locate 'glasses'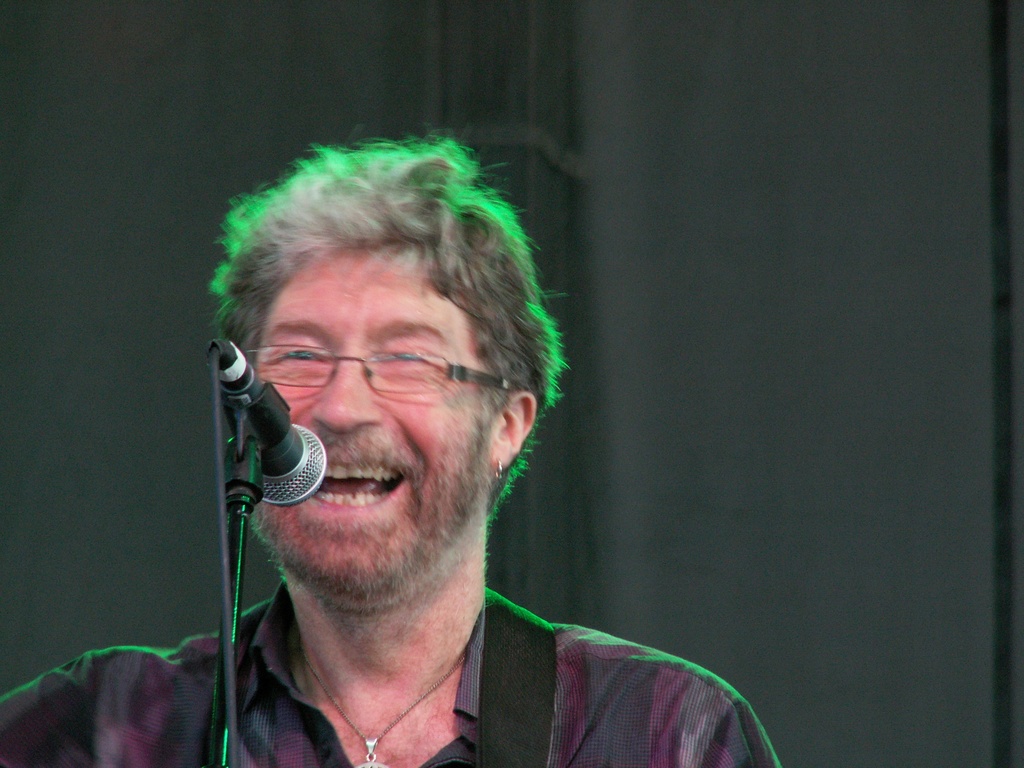
234:340:532:403
